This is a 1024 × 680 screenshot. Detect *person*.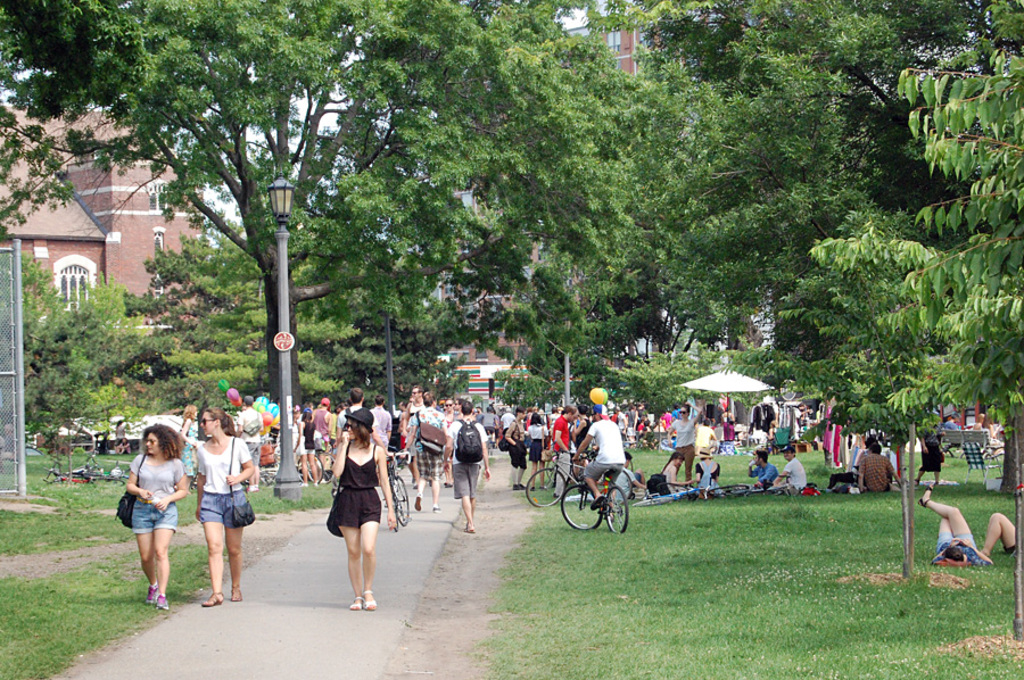
548, 405, 577, 497.
